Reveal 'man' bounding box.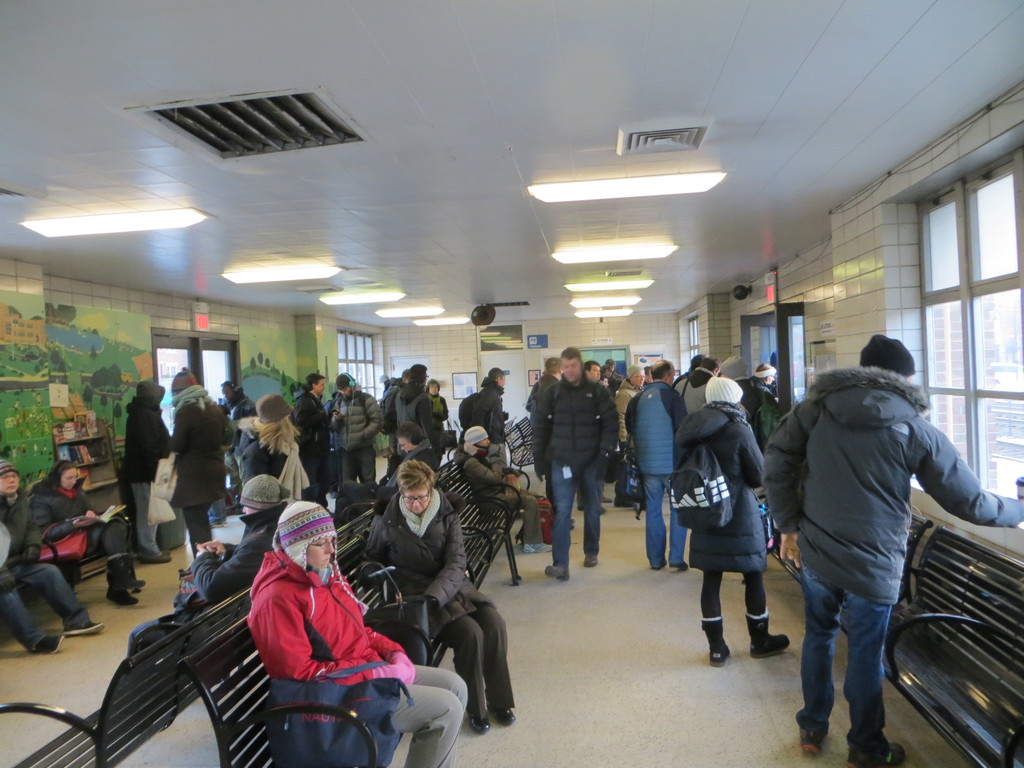
Revealed: [326,368,381,484].
